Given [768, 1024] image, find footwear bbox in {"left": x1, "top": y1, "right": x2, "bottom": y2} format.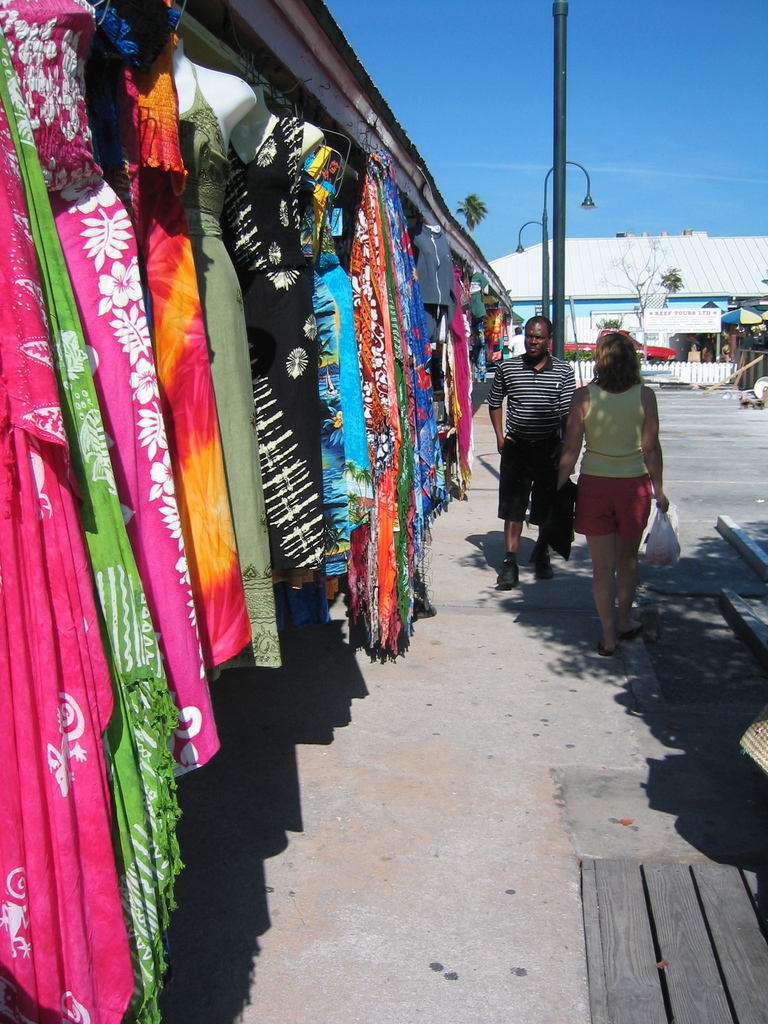
{"left": 622, "top": 622, "right": 644, "bottom": 648}.
